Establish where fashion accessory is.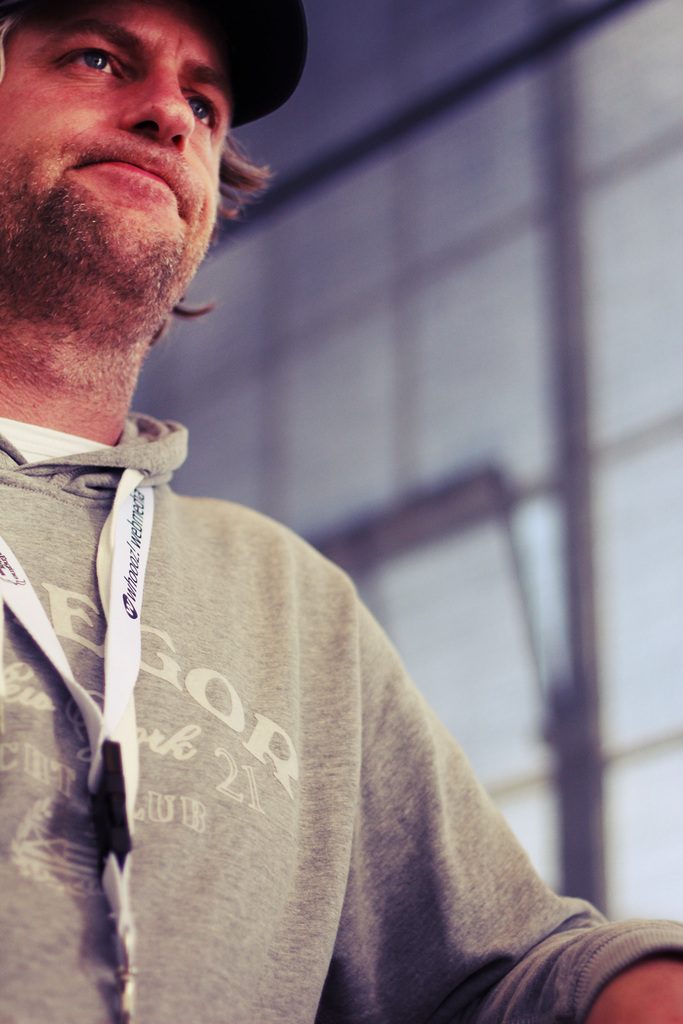
Established at left=0, top=0, right=310, bottom=127.
